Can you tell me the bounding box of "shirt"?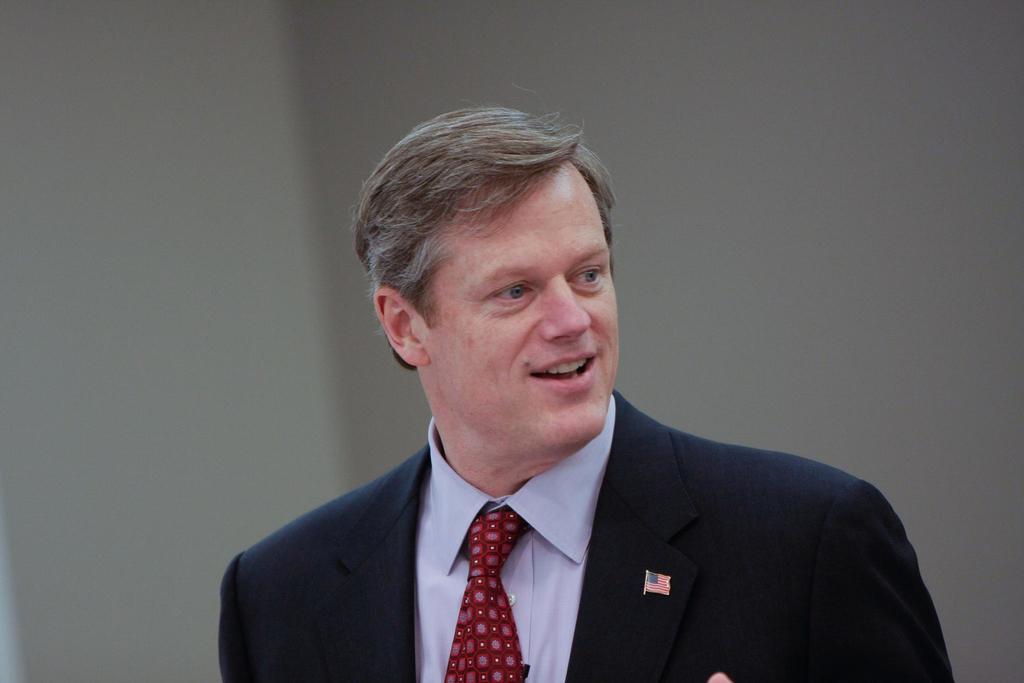
<region>417, 398, 612, 679</region>.
